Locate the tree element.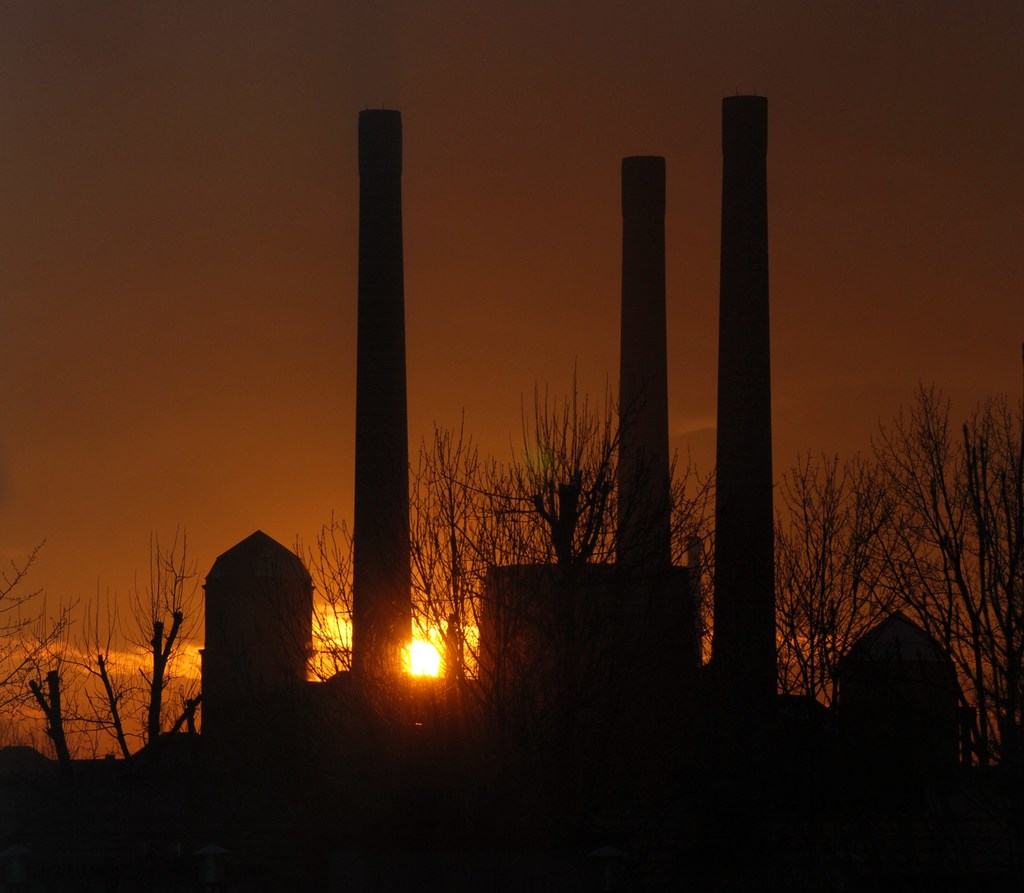
Element bbox: select_region(0, 361, 1023, 793).
